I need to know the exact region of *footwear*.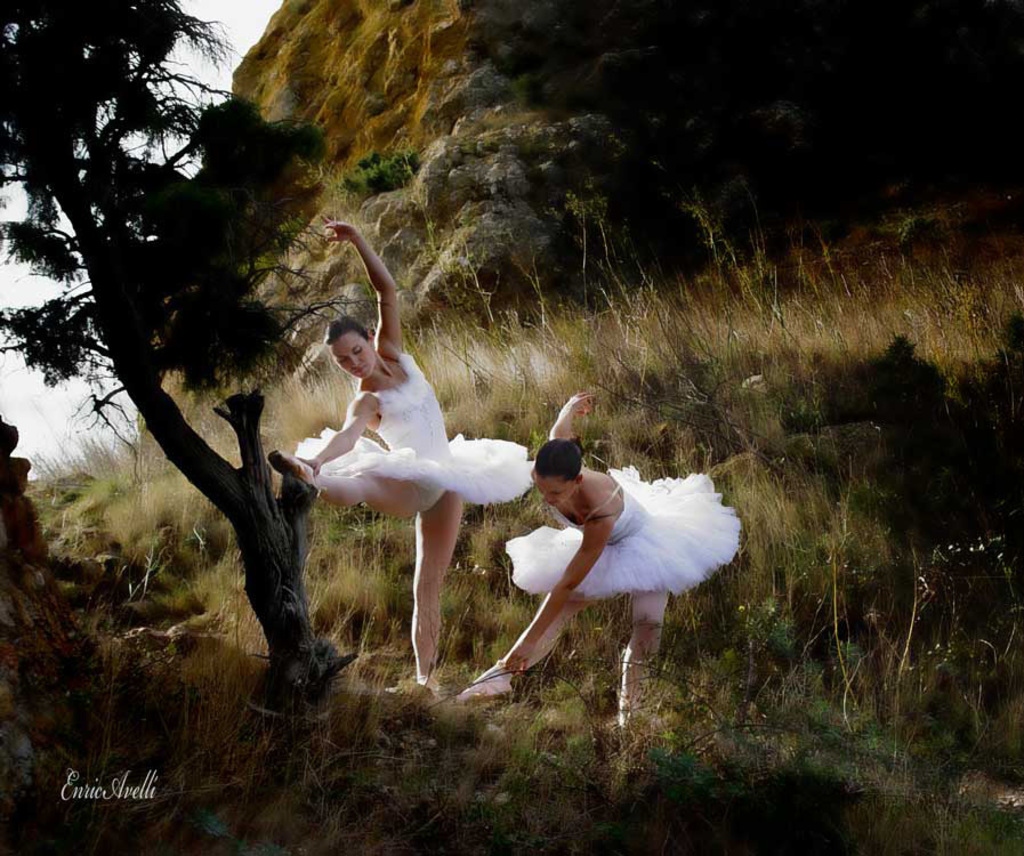
Region: bbox(380, 675, 434, 700).
